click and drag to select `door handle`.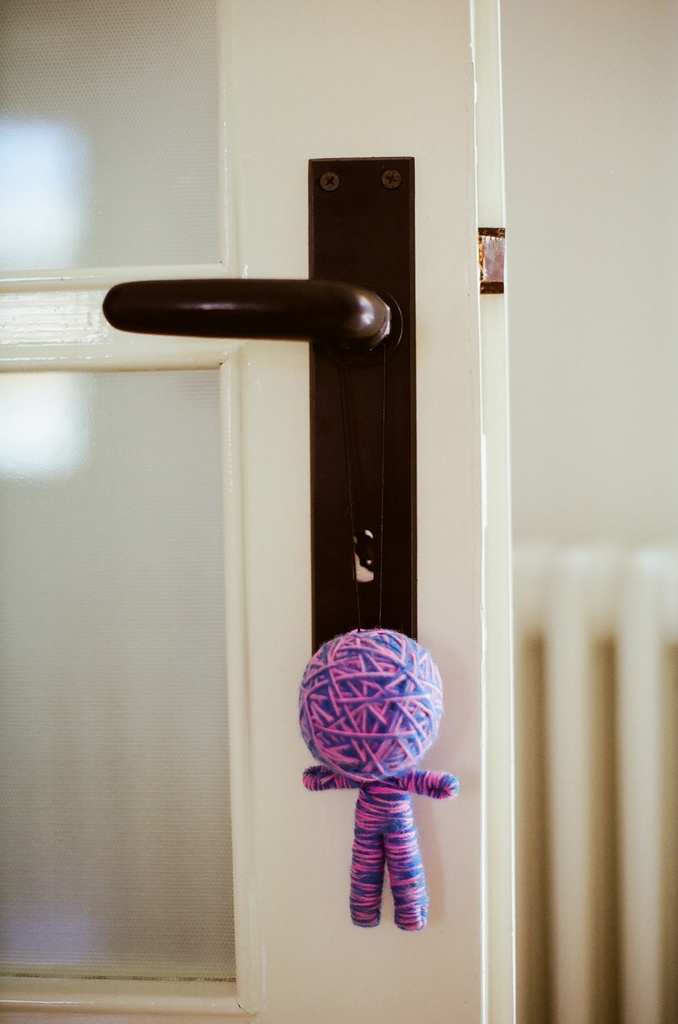
Selection: x1=100, y1=153, x2=417, y2=657.
